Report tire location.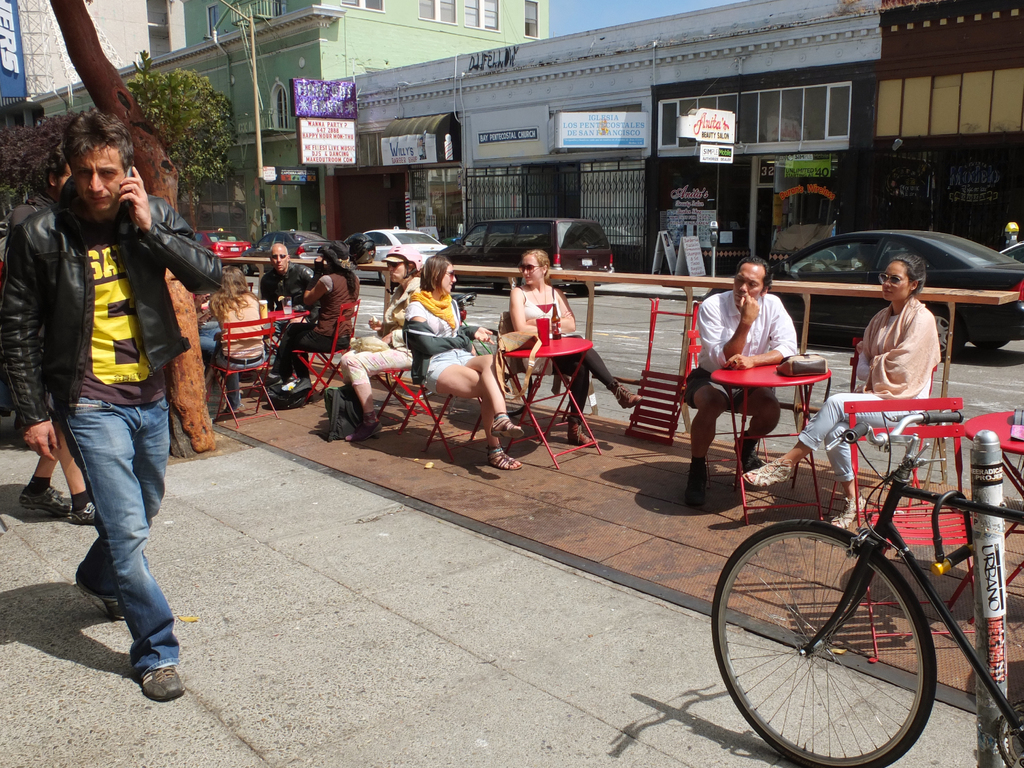
Report: [234, 259, 250, 276].
